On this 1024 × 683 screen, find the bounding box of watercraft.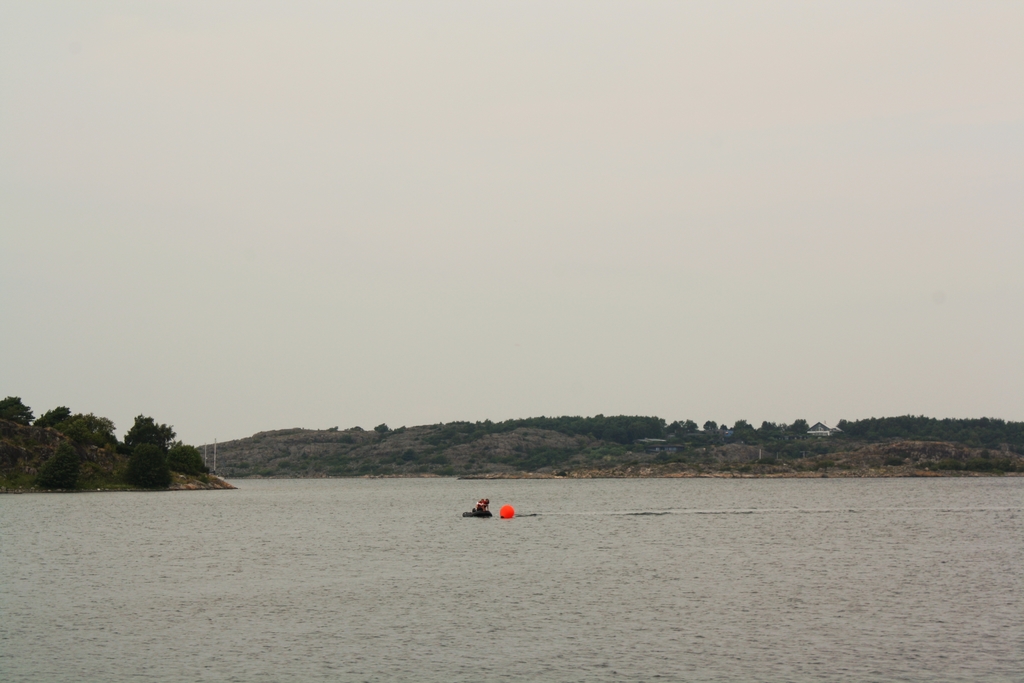
Bounding box: 468,490,491,524.
